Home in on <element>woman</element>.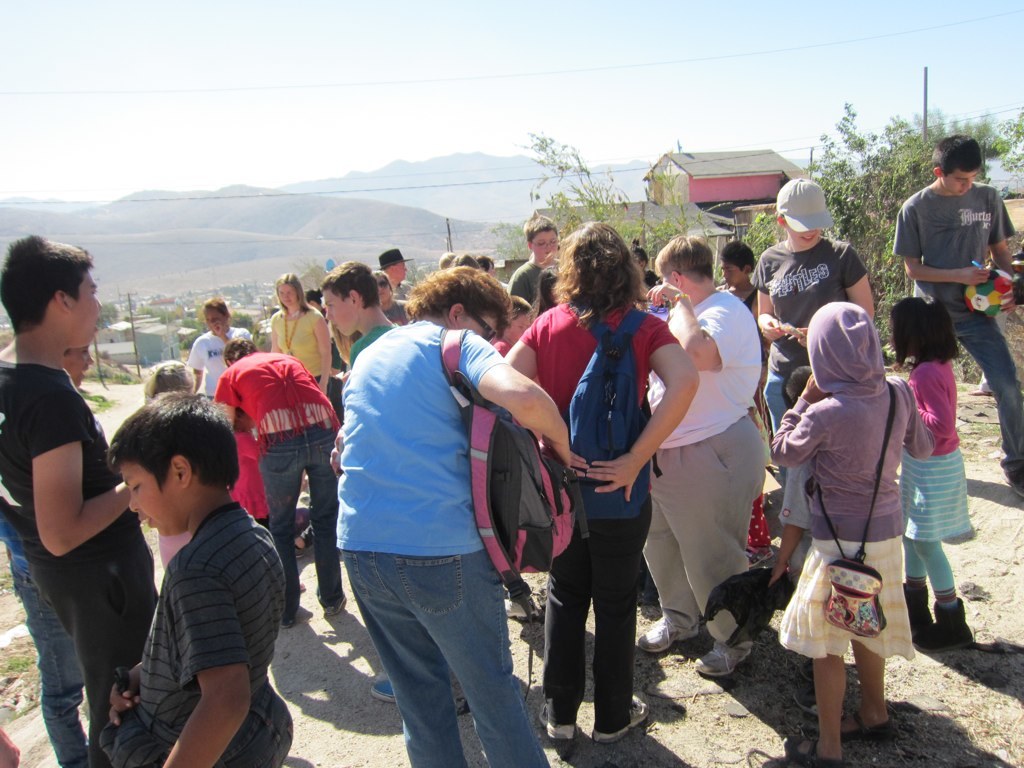
Homed in at 477, 211, 707, 751.
